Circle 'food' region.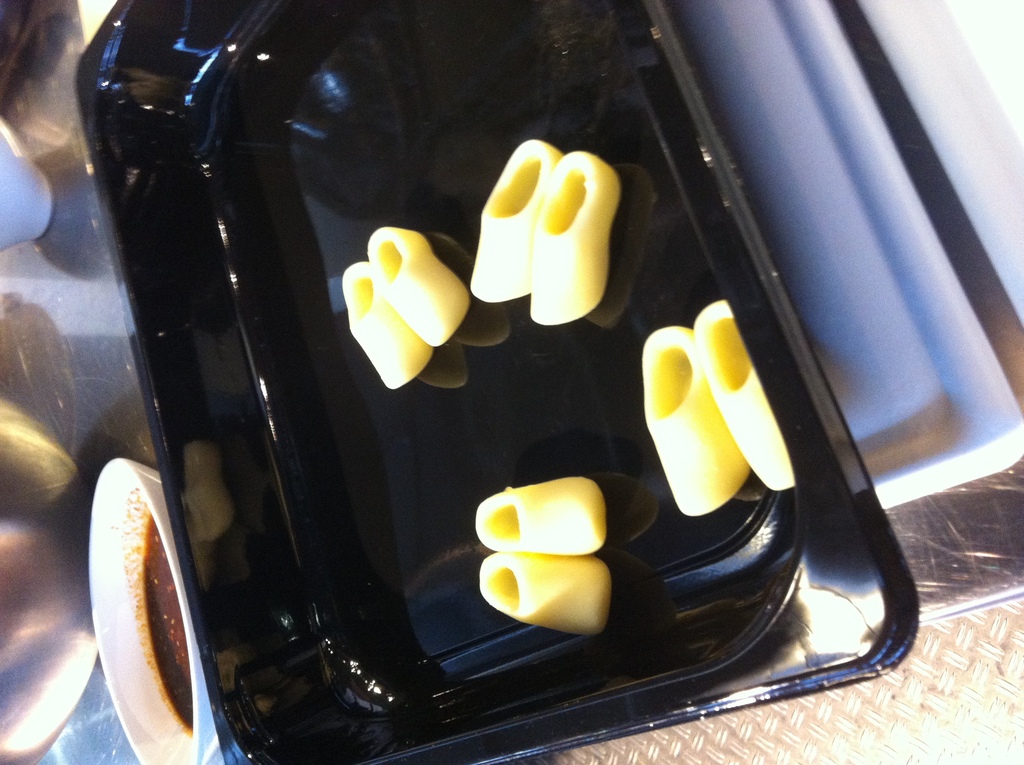
Region: bbox=[473, 138, 564, 302].
